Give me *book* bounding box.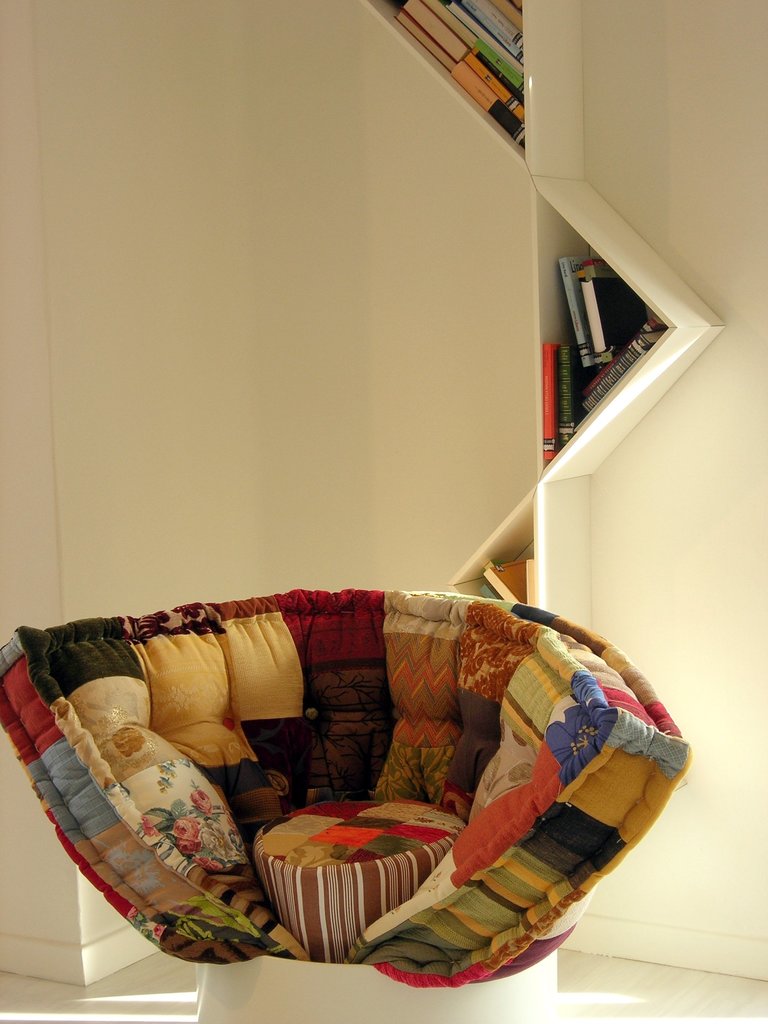
locate(474, 554, 528, 601).
